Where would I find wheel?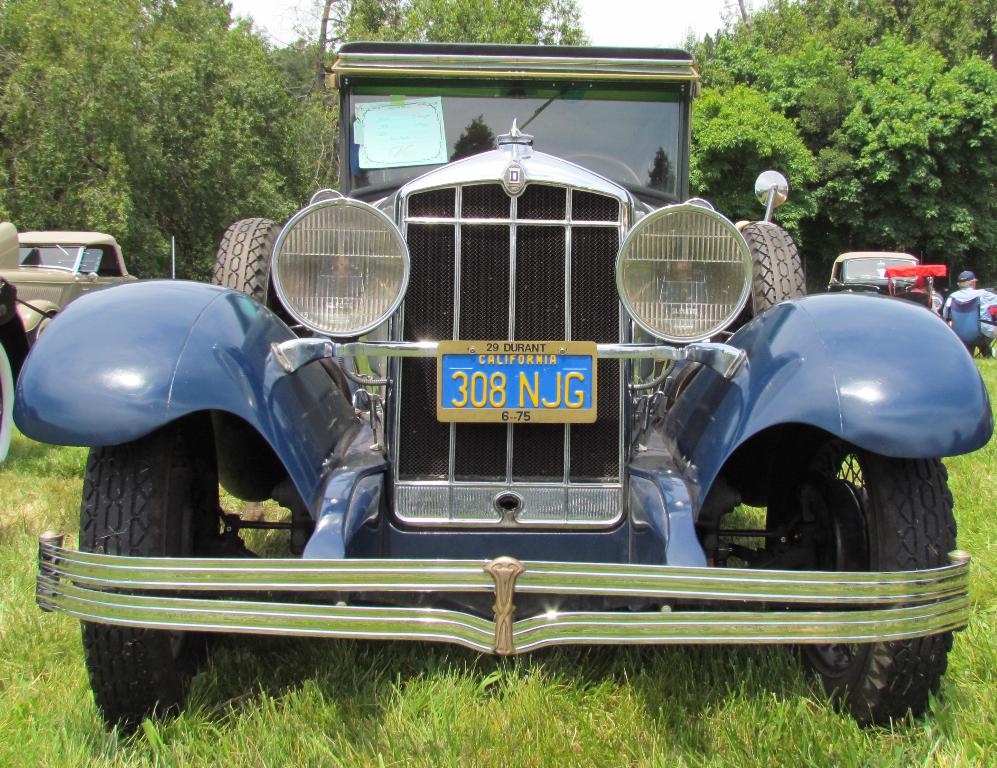
At box(24, 310, 59, 350).
